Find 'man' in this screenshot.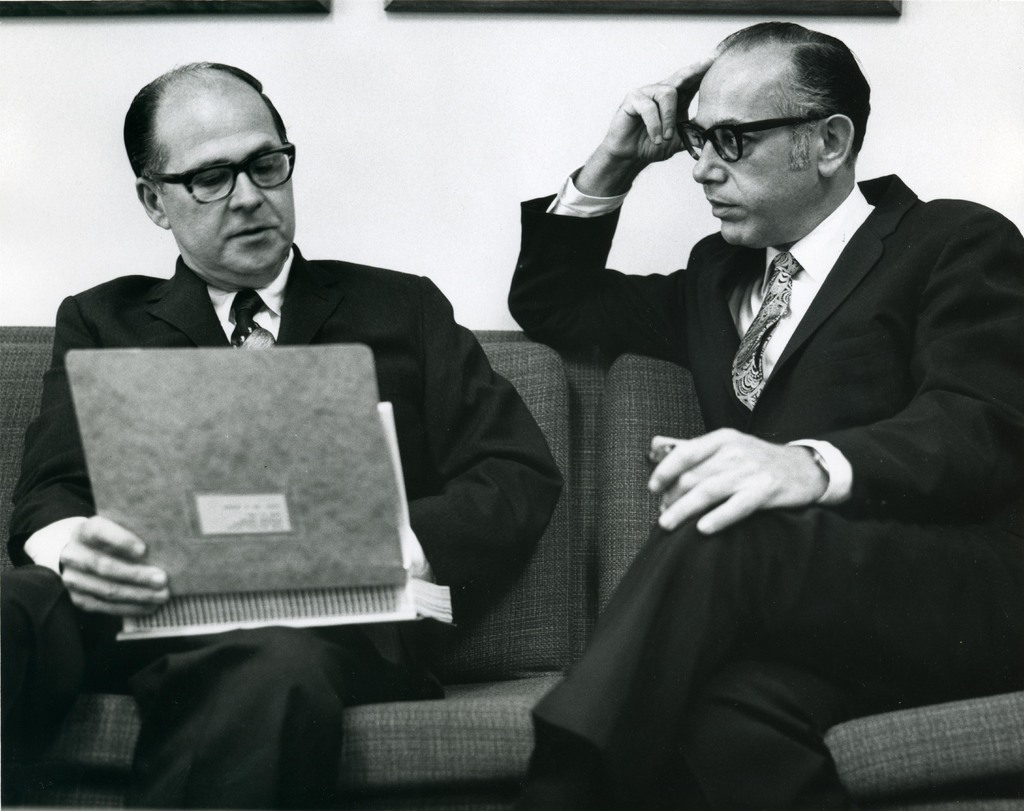
The bounding box for 'man' is 500, 14, 1023, 810.
